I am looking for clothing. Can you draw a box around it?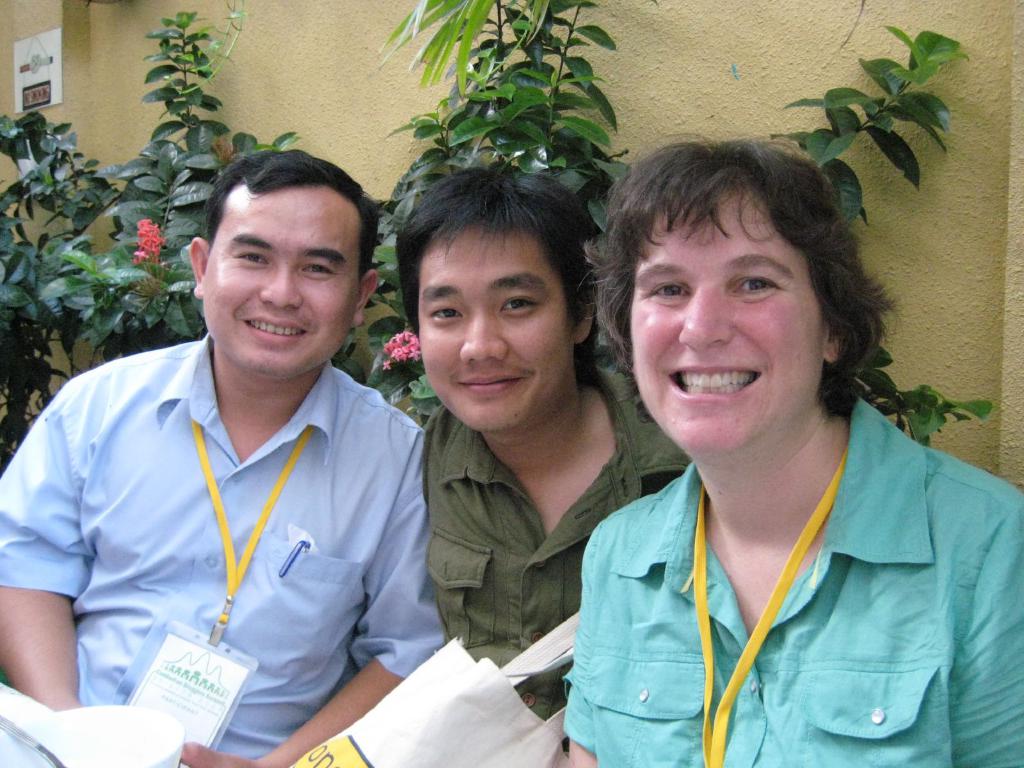
Sure, the bounding box is {"x1": 402, "y1": 356, "x2": 732, "y2": 728}.
